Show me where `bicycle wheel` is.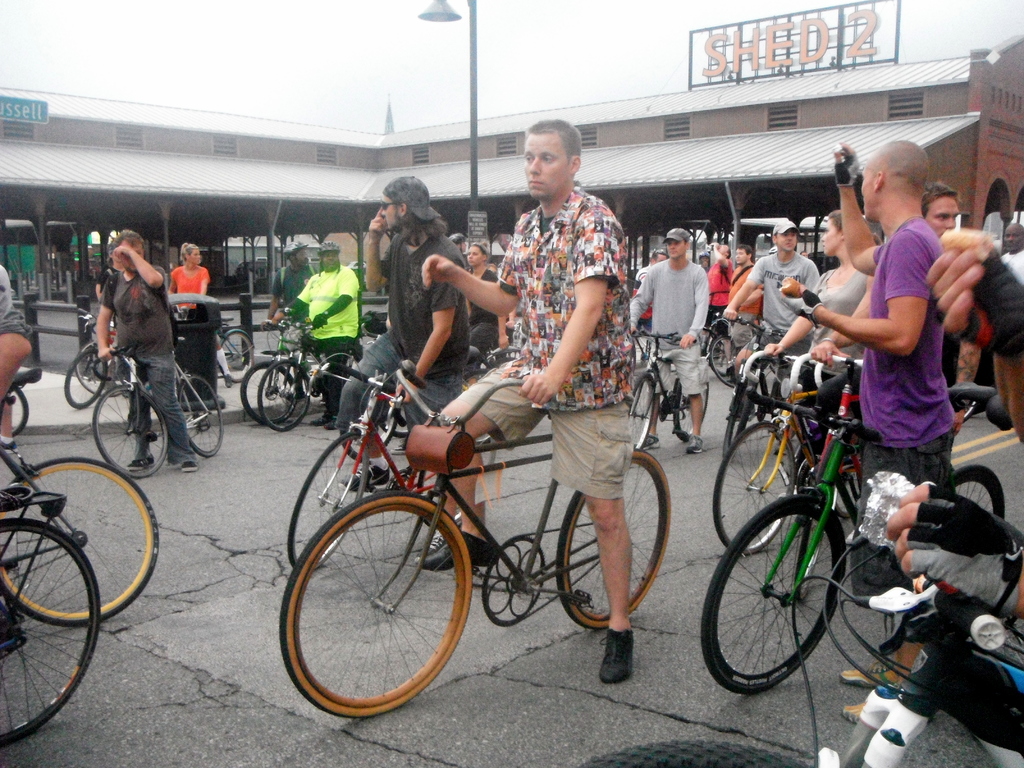
`bicycle wheel` is at pyautogui.locateOnScreen(706, 331, 741, 387).
